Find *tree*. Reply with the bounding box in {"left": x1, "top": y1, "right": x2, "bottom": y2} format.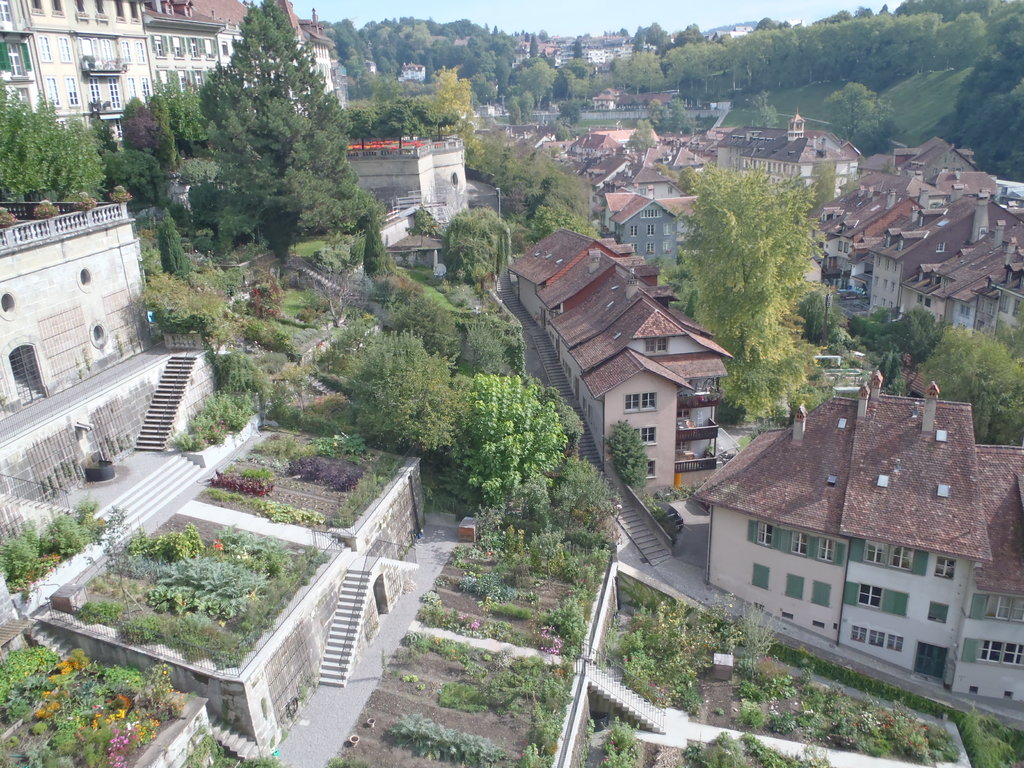
{"left": 648, "top": 153, "right": 815, "bottom": 424}.
